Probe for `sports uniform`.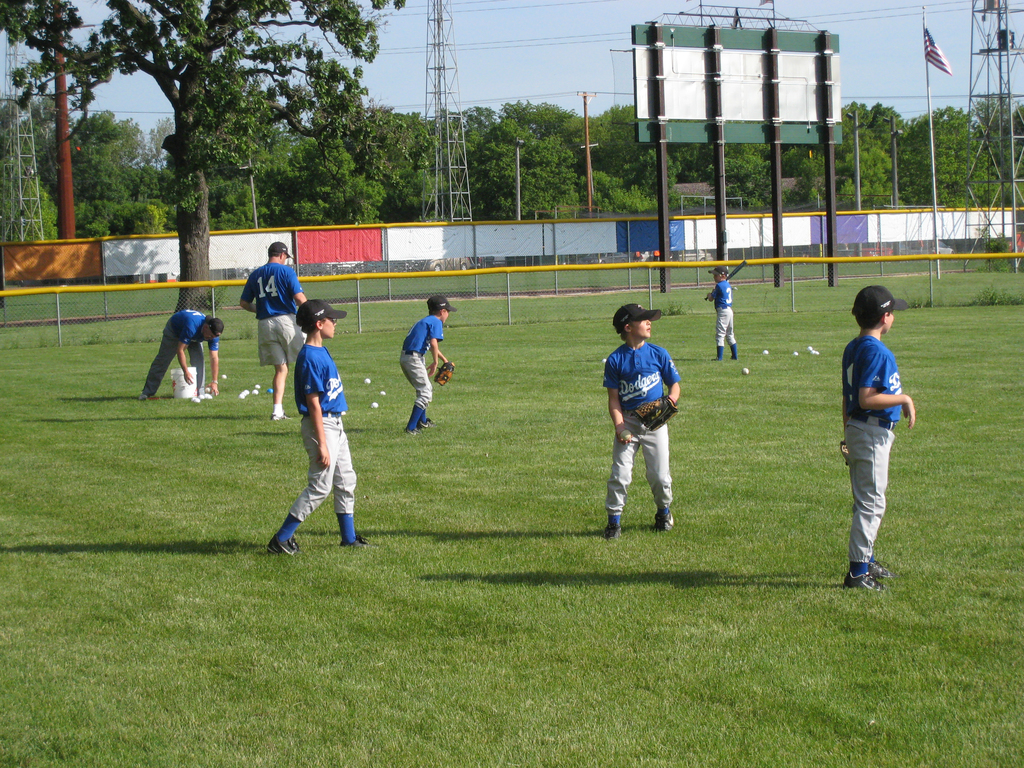
Probe result: locate(137, 312, 221, 403).
